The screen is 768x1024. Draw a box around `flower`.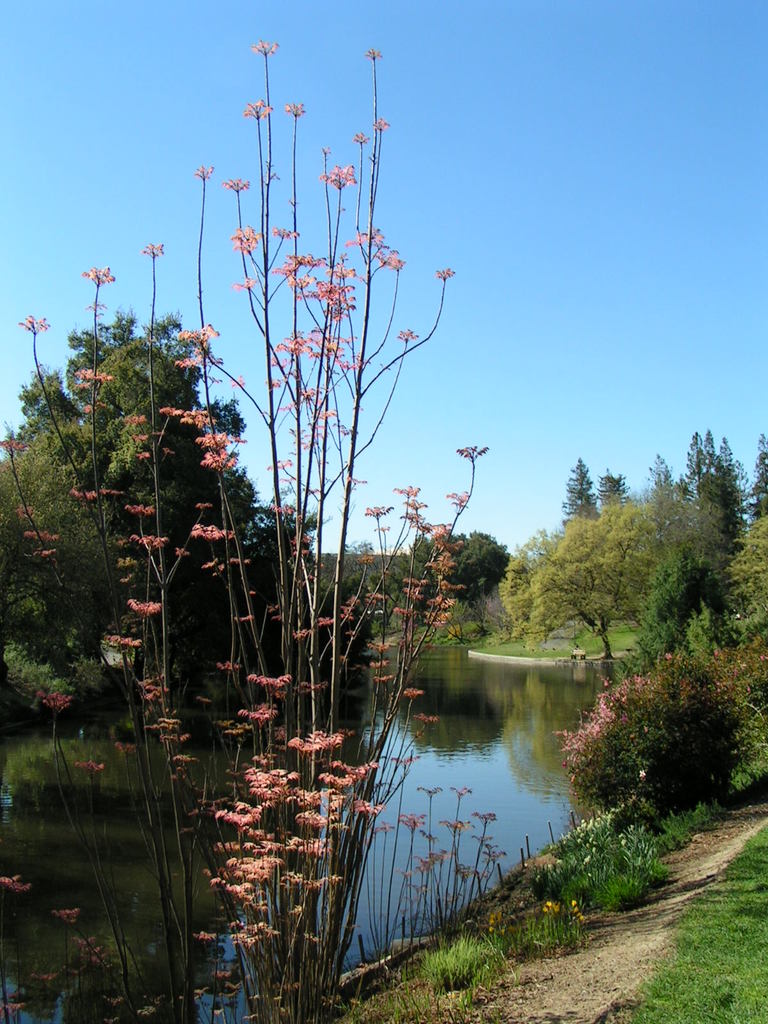
locate(451, 438, 486, 456).
